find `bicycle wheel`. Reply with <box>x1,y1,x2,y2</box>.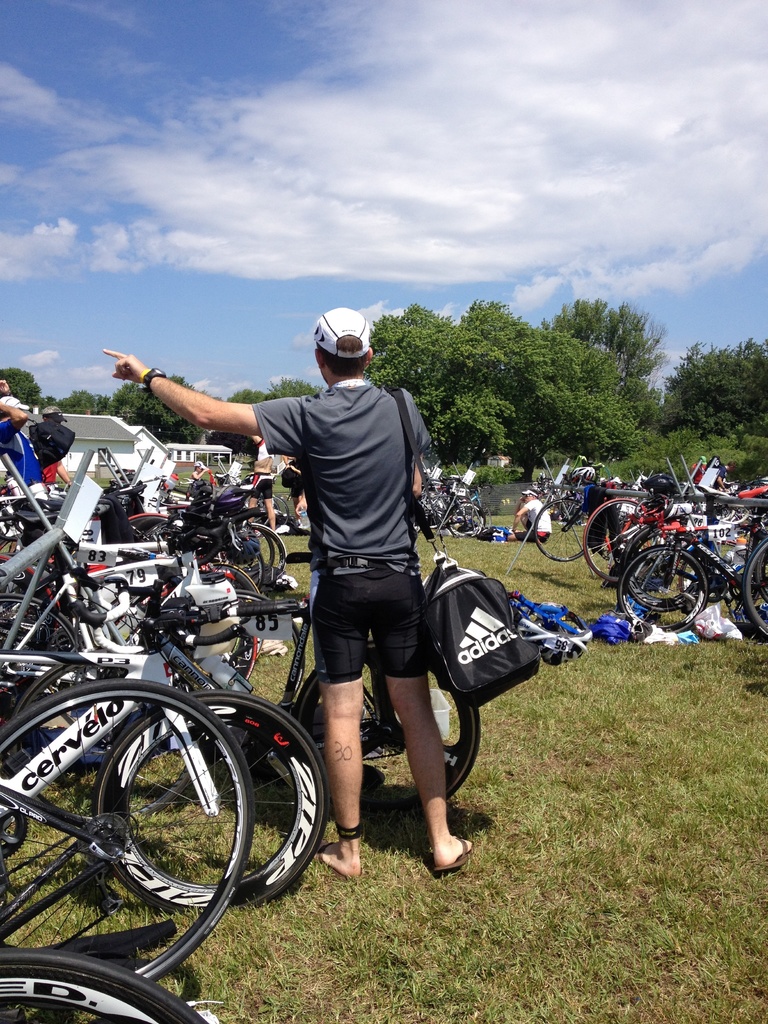
<box>726,526,767,650</box>.
